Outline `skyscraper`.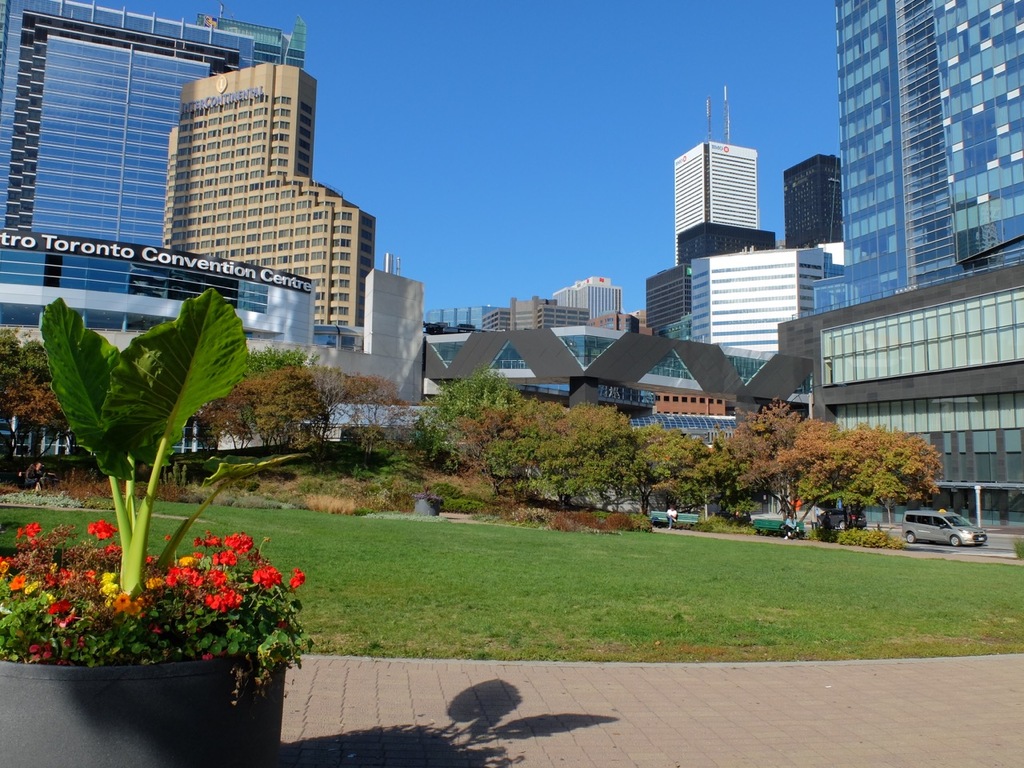
Outline: locate(626, 264, 708, 343).
